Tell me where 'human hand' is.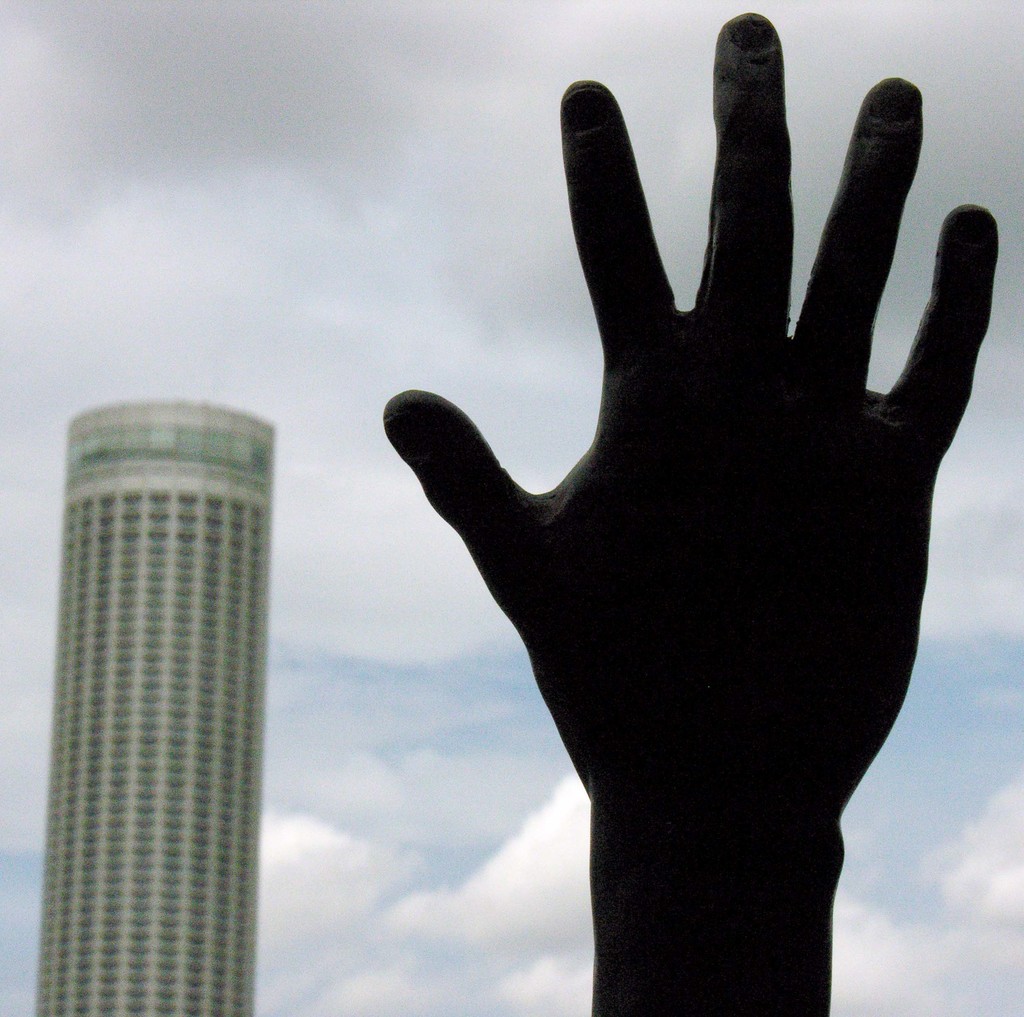
'human hand' is at x1=390 y1=42 x2=992 y2=1014.
